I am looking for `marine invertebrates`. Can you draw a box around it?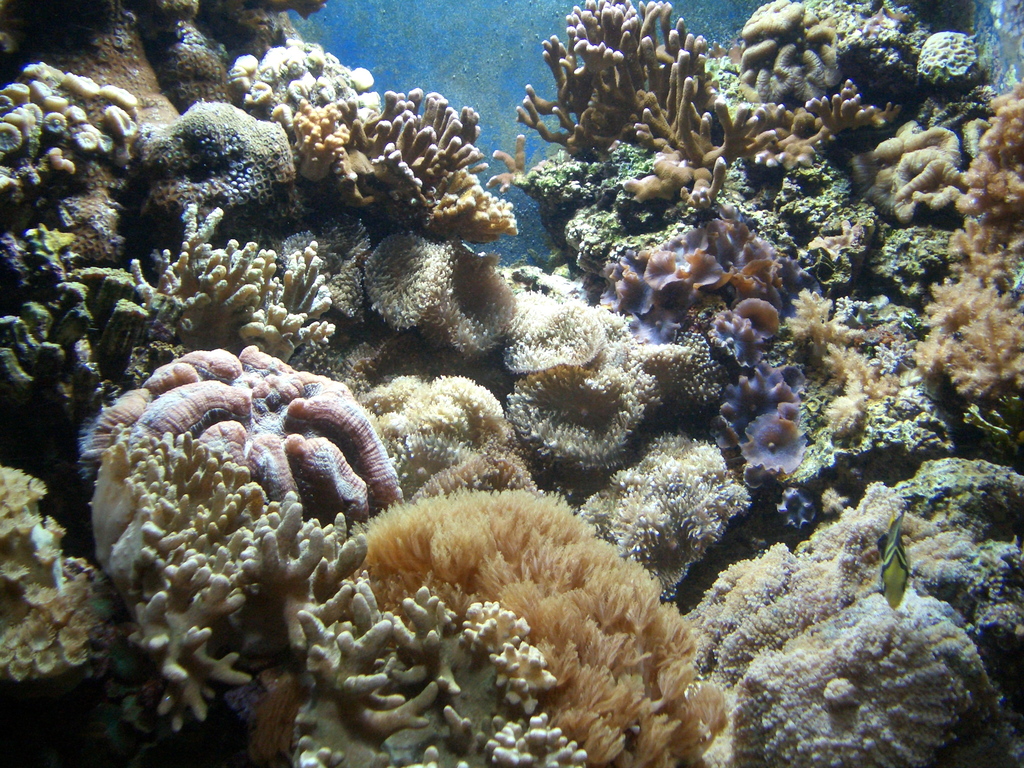
Sure, the bounding box is detection(485, 640, 571, 712).
